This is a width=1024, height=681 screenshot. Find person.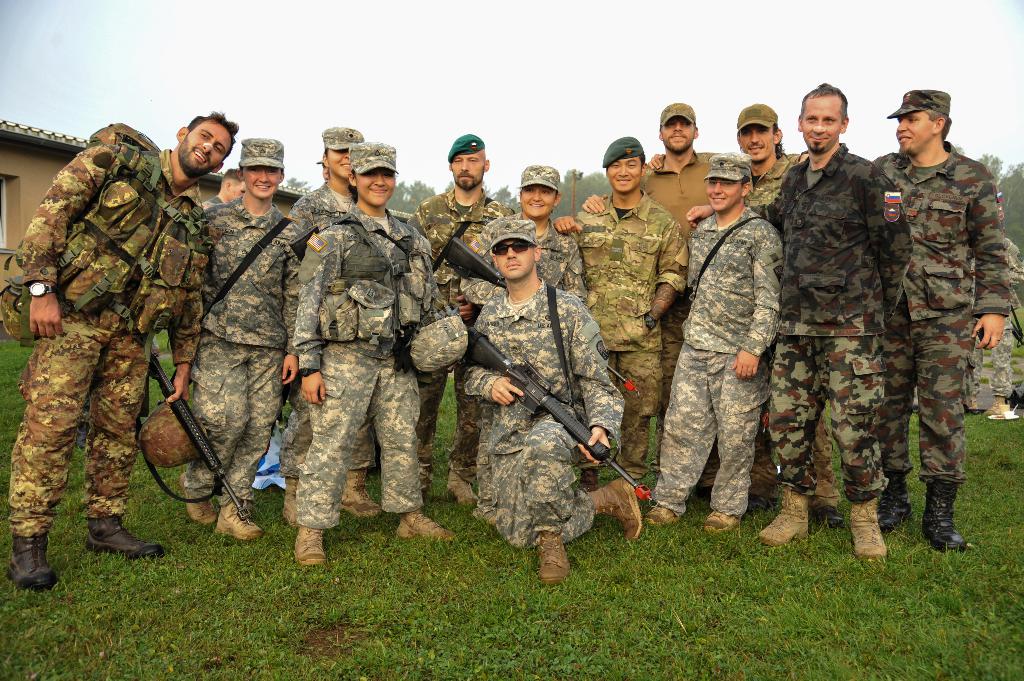
Bounding box: left=286, top=126, right=387, bottom=527.
